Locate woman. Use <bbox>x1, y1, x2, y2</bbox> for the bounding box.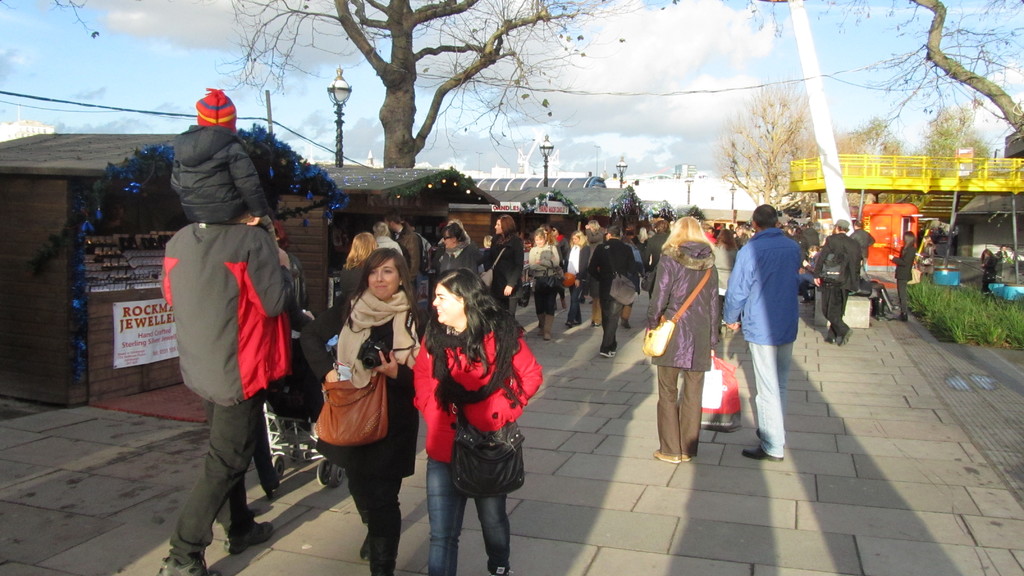
<bbox>887, 228, 920, 321</bbox>.
